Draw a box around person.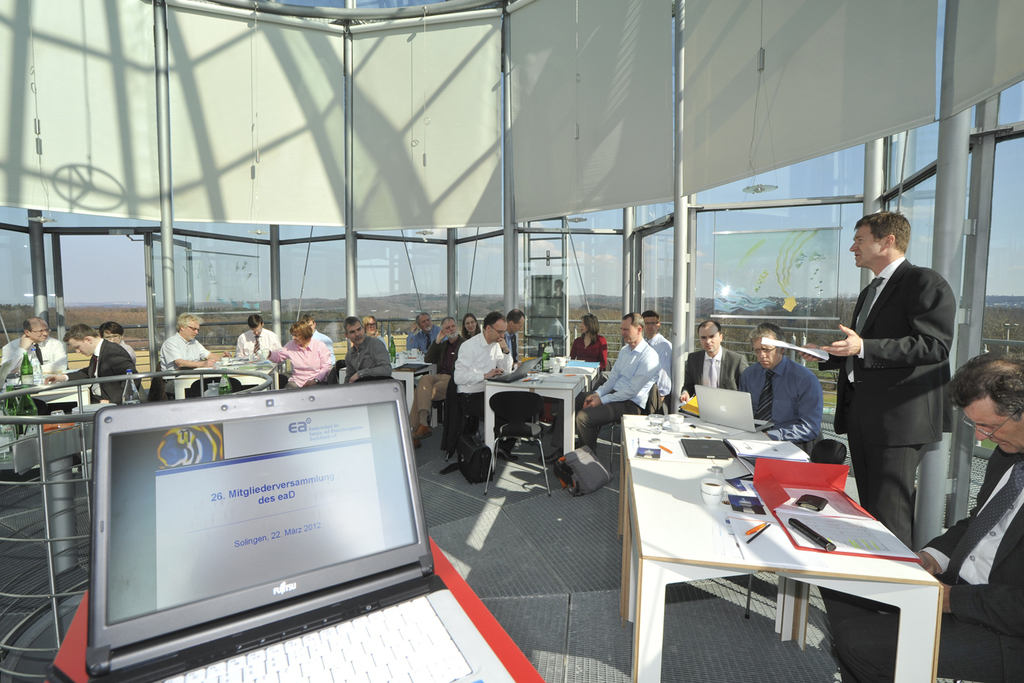
569 310 609 374.
